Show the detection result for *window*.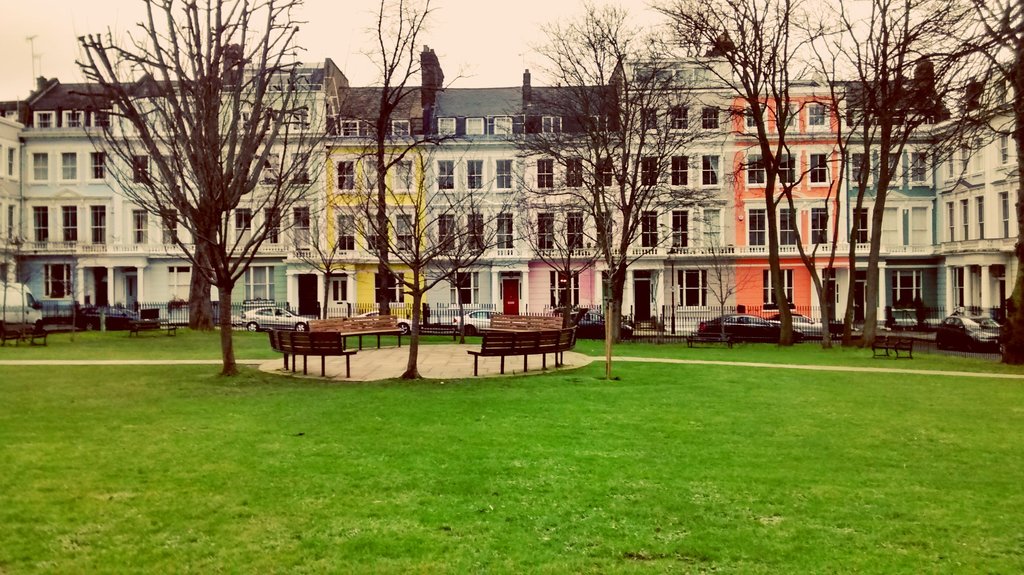
select_region(495, 216, 519, 248).
